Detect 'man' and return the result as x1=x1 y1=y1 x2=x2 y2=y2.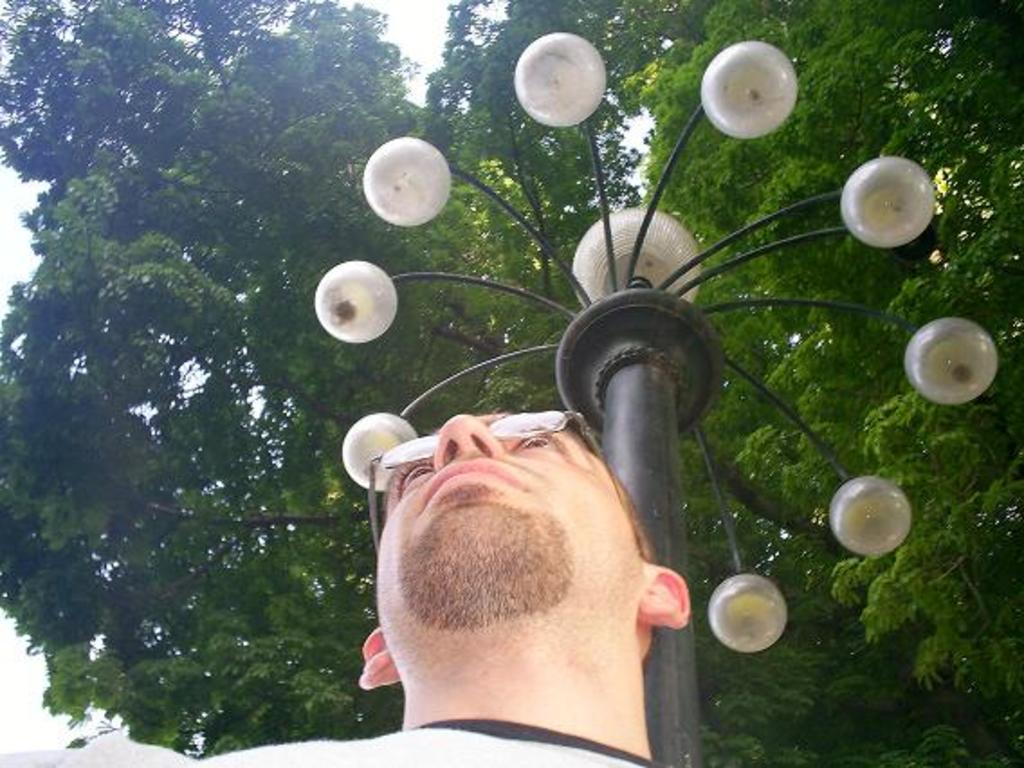
x1=7 y1=413 x2=678 y2=766.
